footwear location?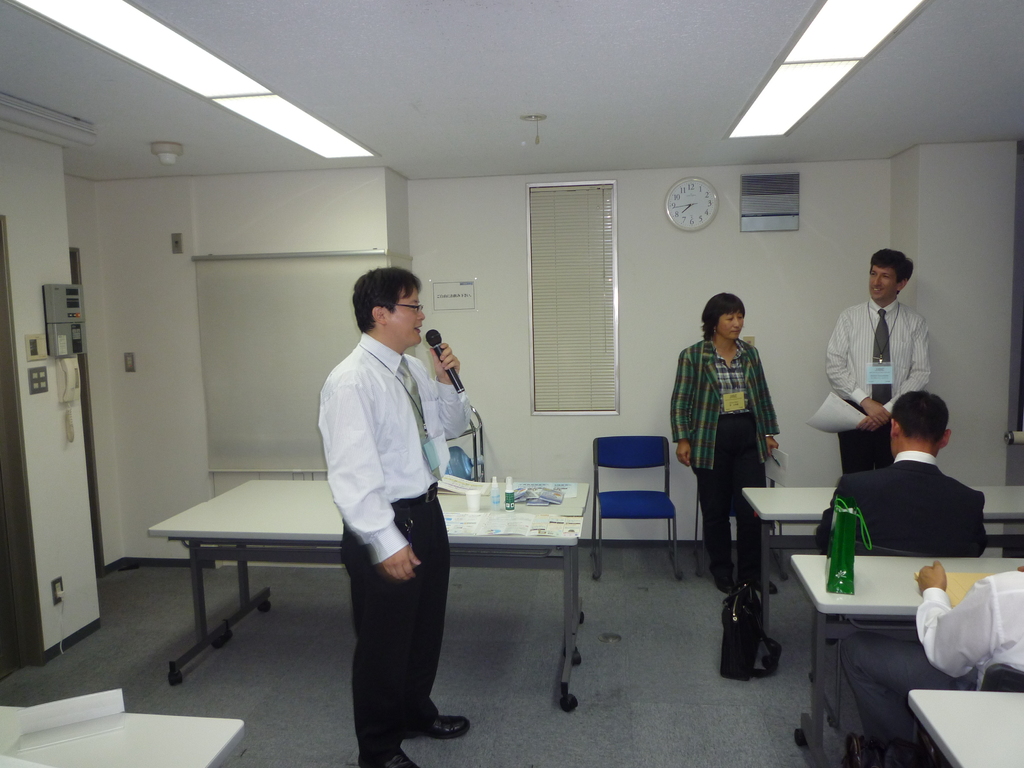
<bbox>740, 575, 778, 596</bbox>
